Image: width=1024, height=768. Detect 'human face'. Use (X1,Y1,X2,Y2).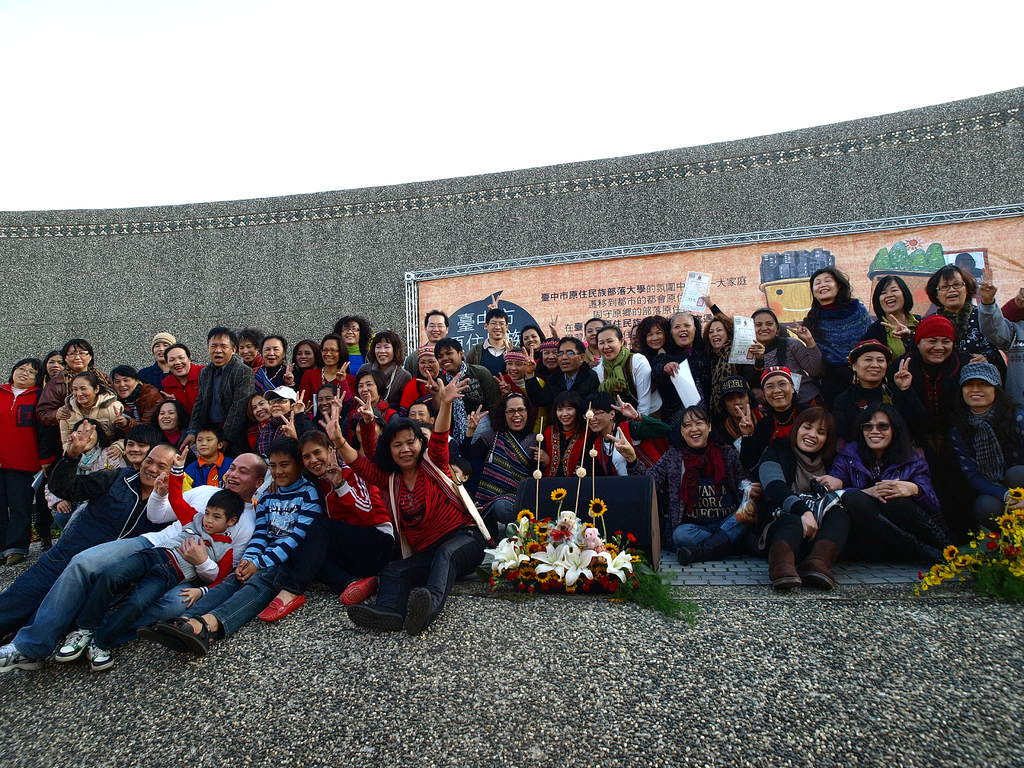
(420,353,443,377).
